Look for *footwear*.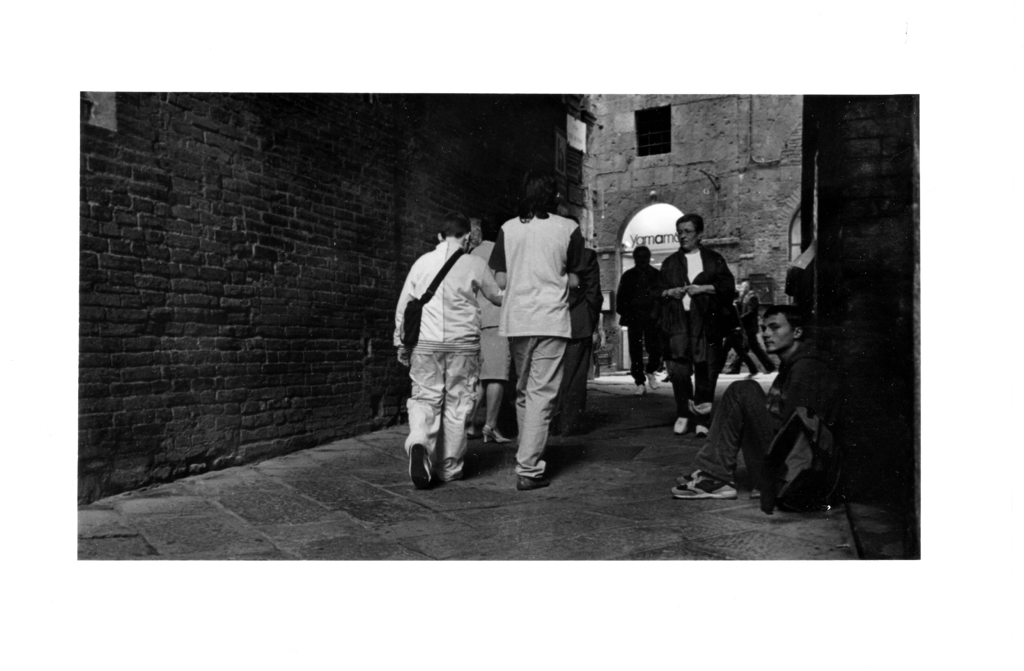
Found: x1=692 y1=417 x2=708 y2=439.
